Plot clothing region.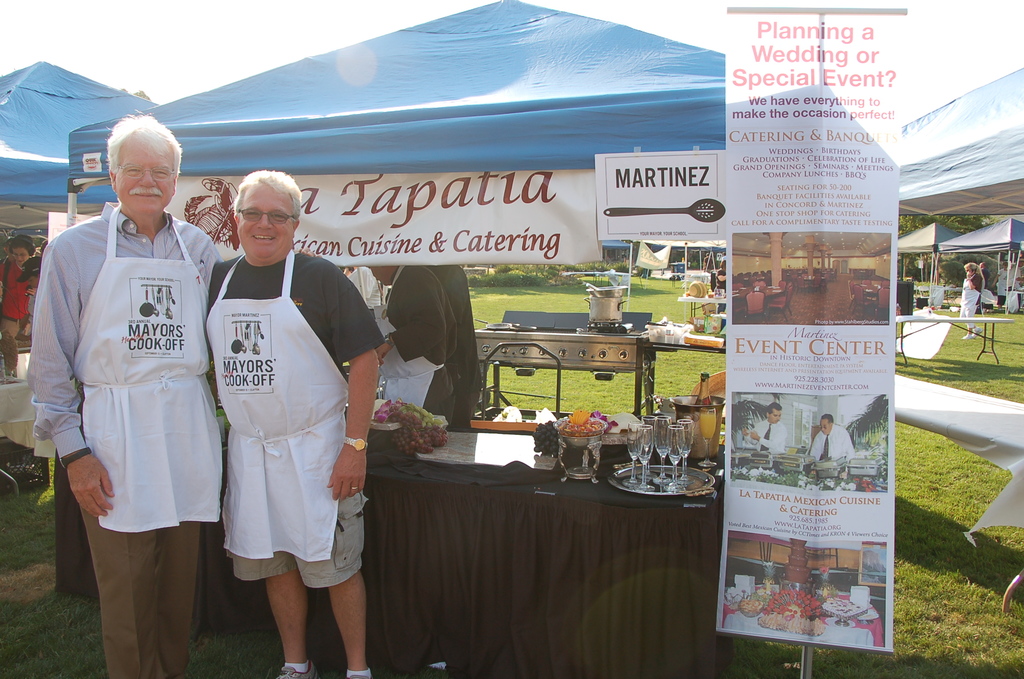
Plotted at 193 222 358 594.
